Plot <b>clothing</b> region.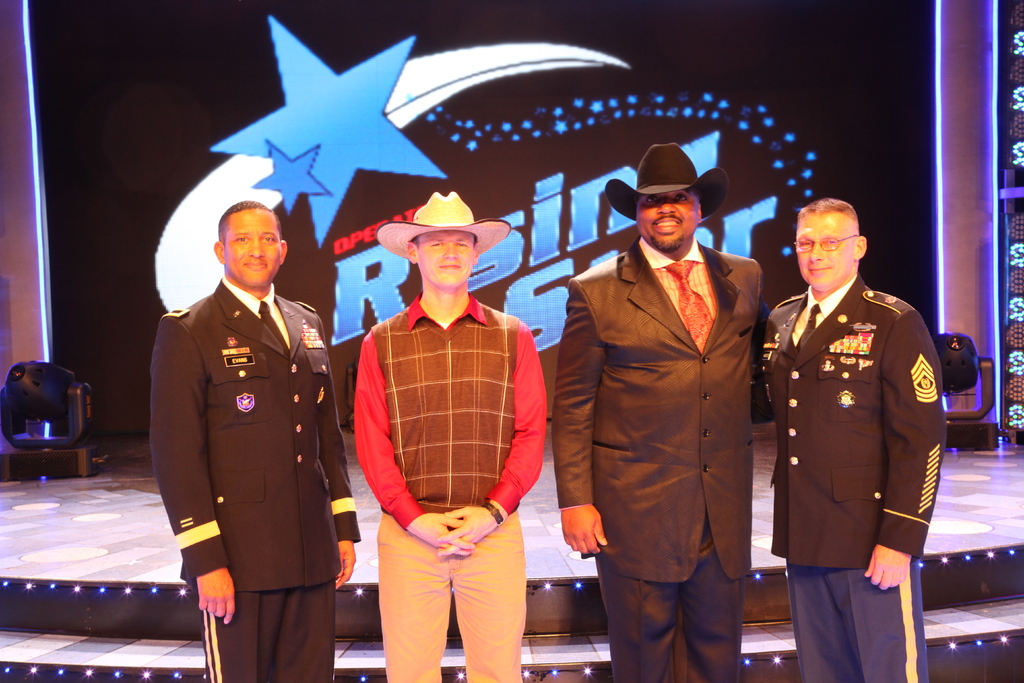
Plotted at rect(552, 236, 764, 682).
